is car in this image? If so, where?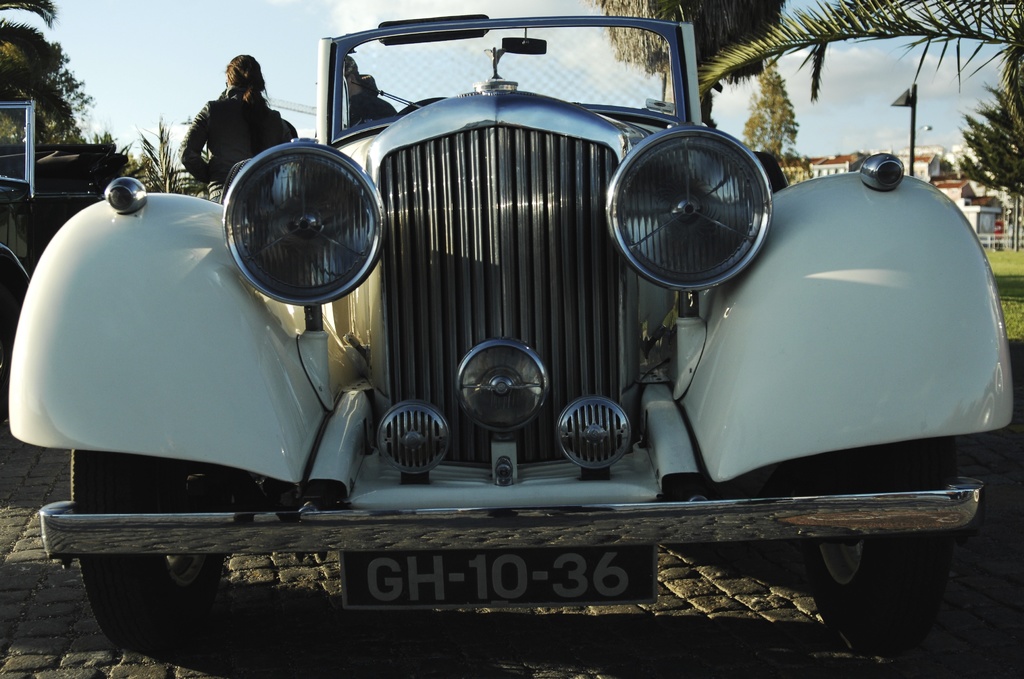
Yes, at crop(0, 99, 125, 346).
